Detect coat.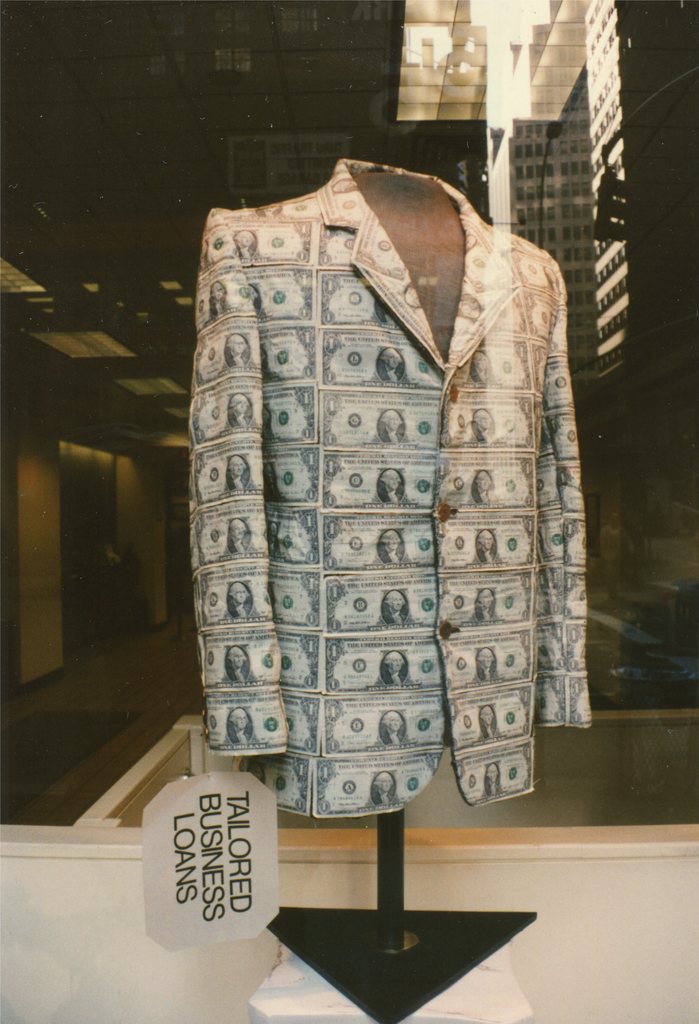
Detected at locate(377, 484, 405, 503).
